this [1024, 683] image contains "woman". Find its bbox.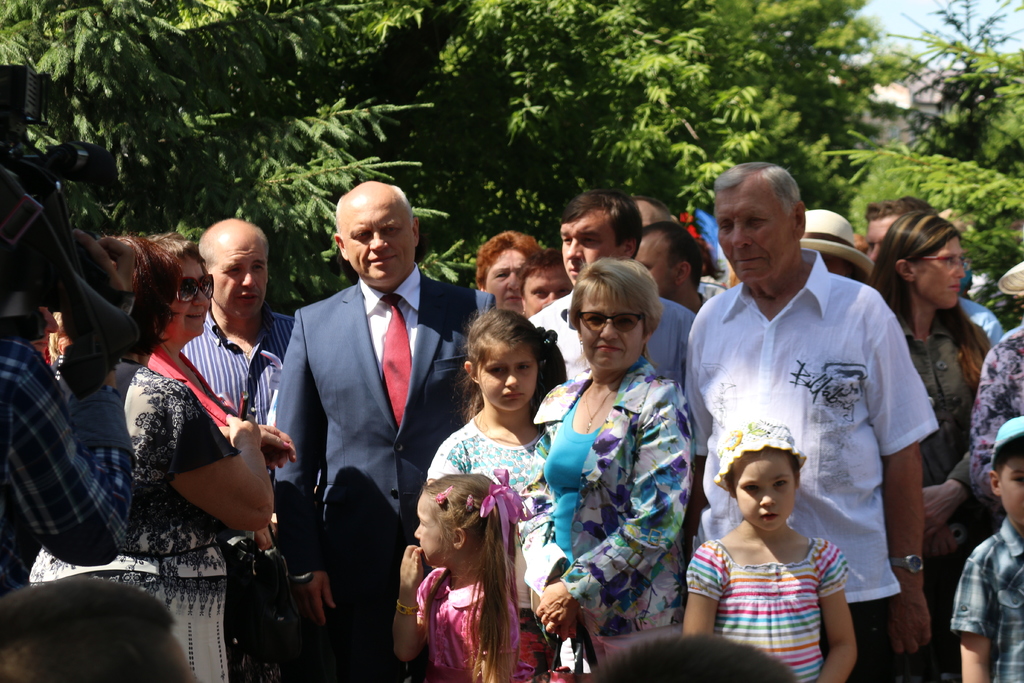
<region>28, 236, 295, 682</region>.
